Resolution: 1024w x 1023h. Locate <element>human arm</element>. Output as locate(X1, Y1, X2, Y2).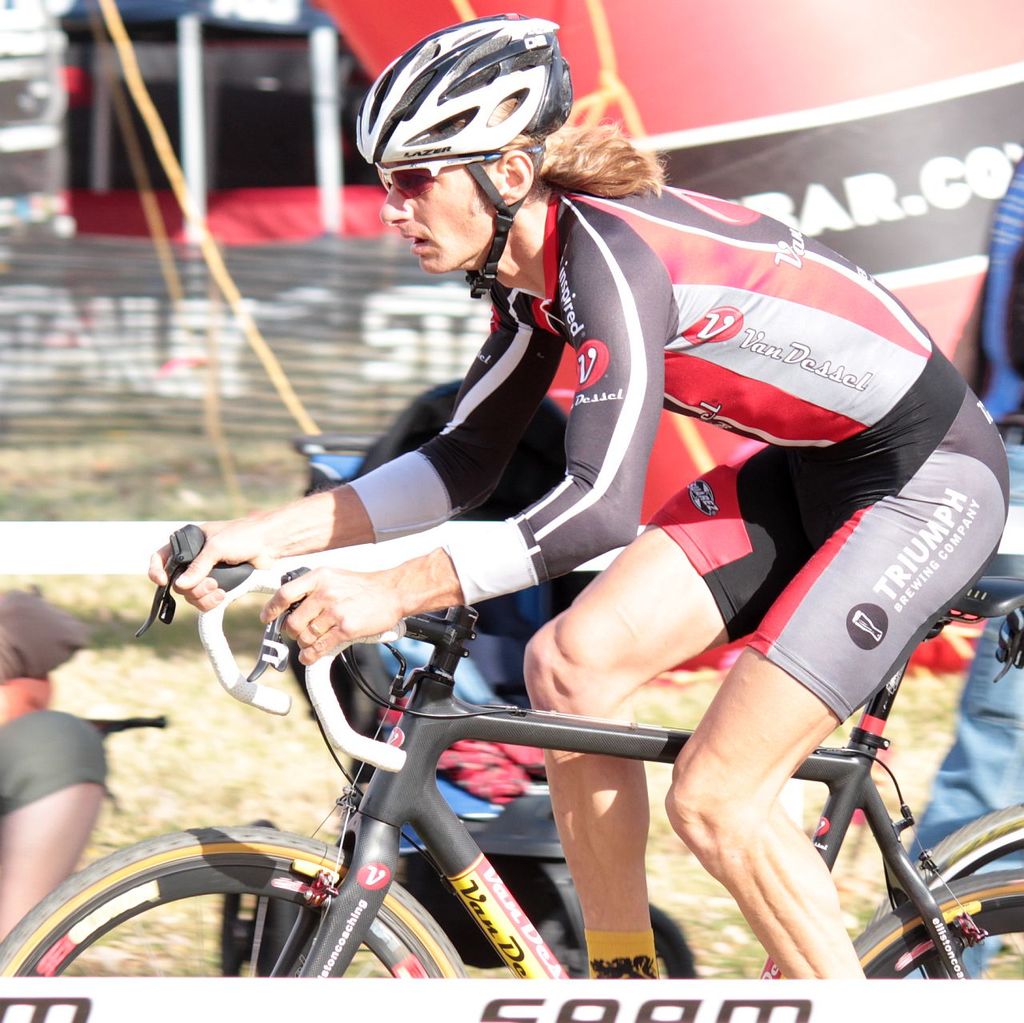
locate(146, 278, 567, 617).
